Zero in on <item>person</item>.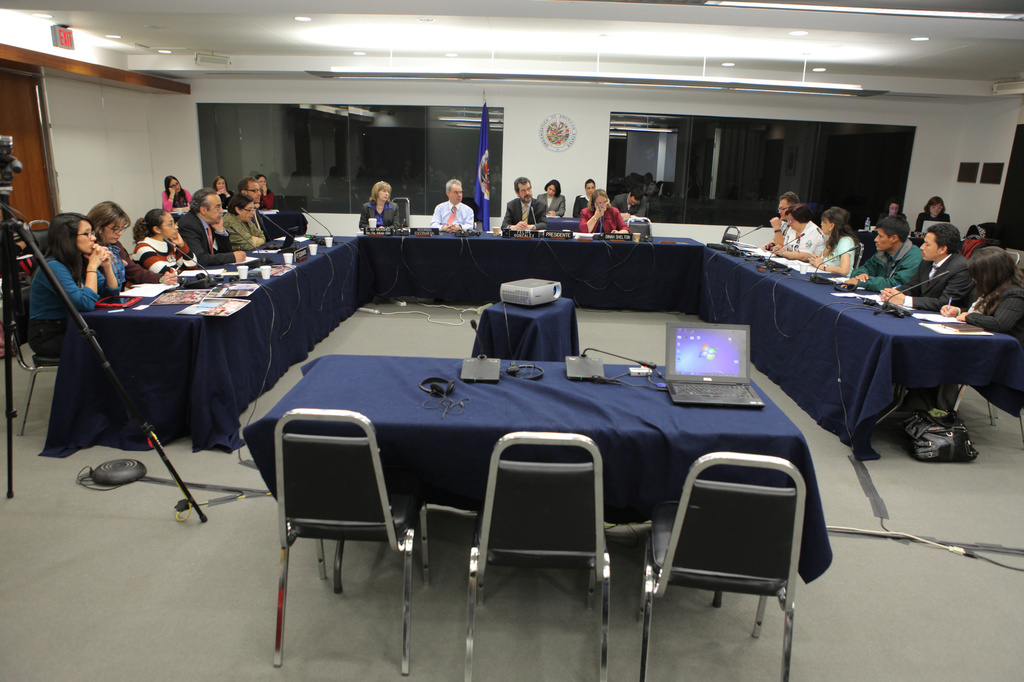
Zeroed in: <region>215, 173, 279, 230</region>.
